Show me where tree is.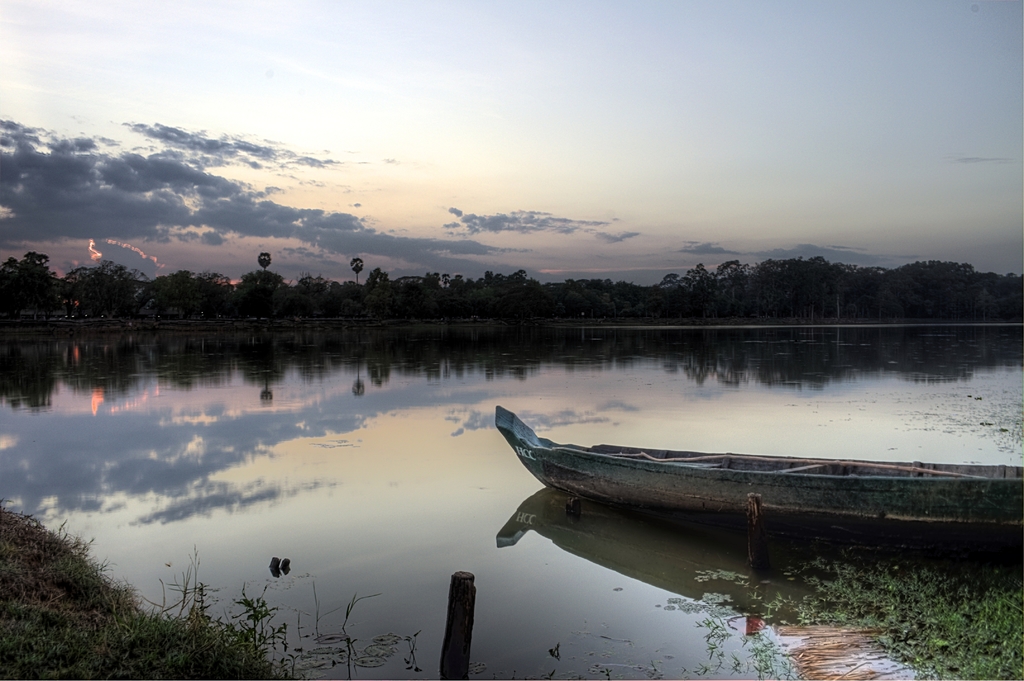
tree is at x1=246, y1=247, x2=280, y2=273.
